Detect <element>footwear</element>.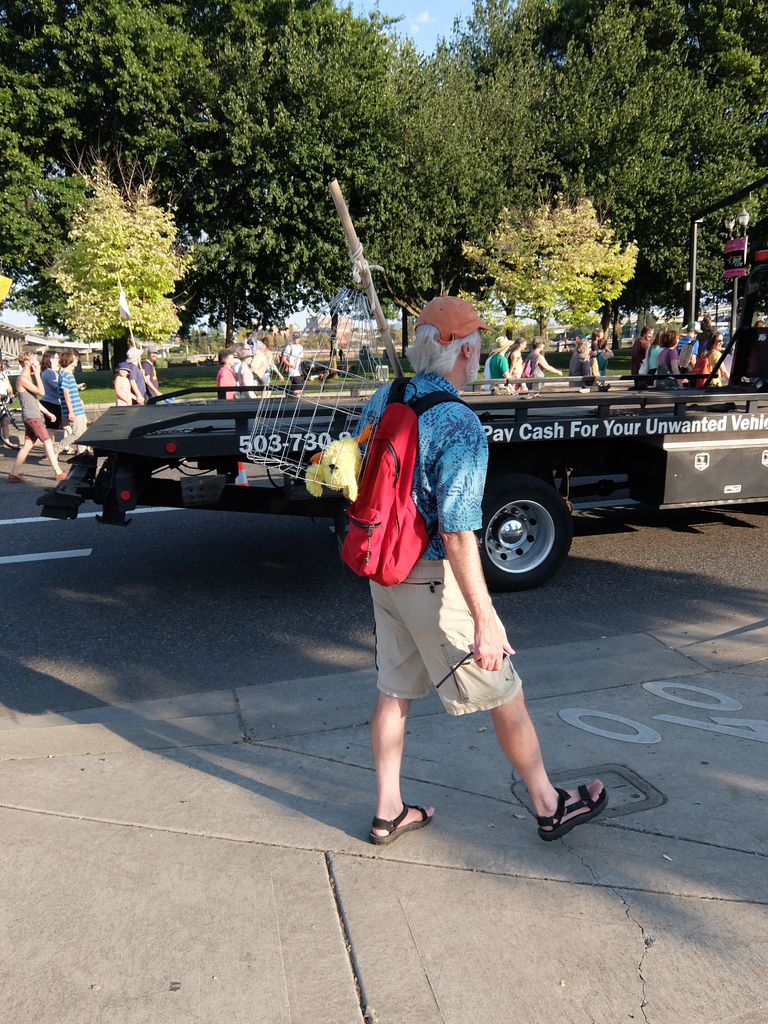
Detected at box=[374, 799, 434, 842].
